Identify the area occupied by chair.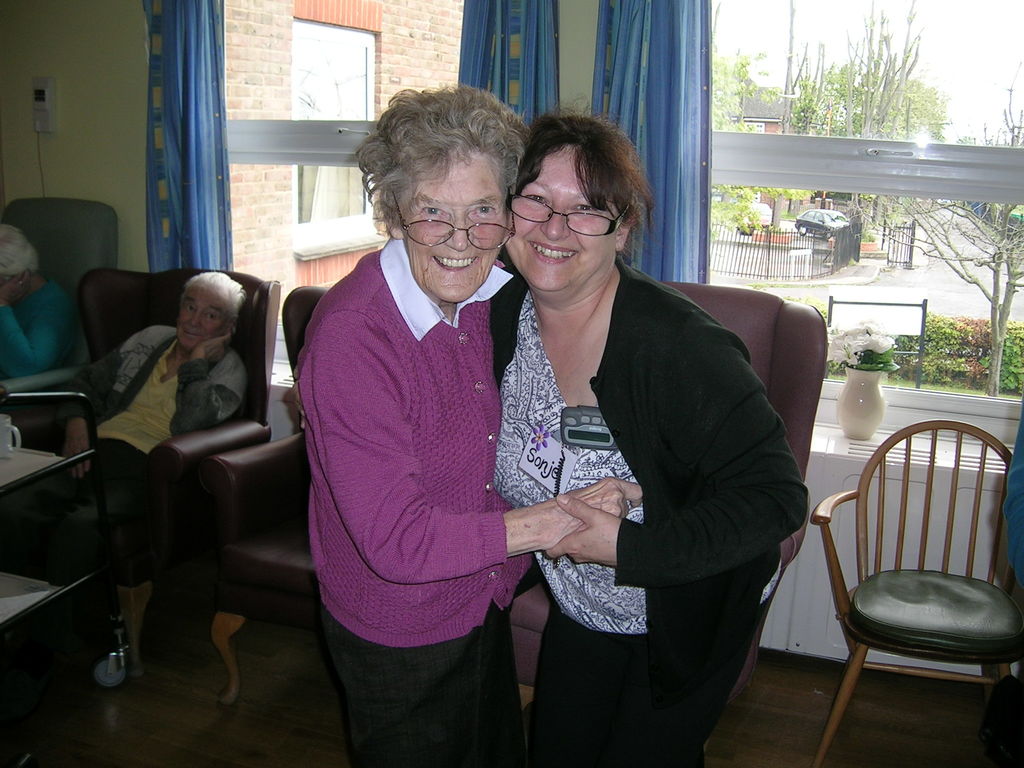
Area: (left=809, top=427, right=1023, bottom=753).
